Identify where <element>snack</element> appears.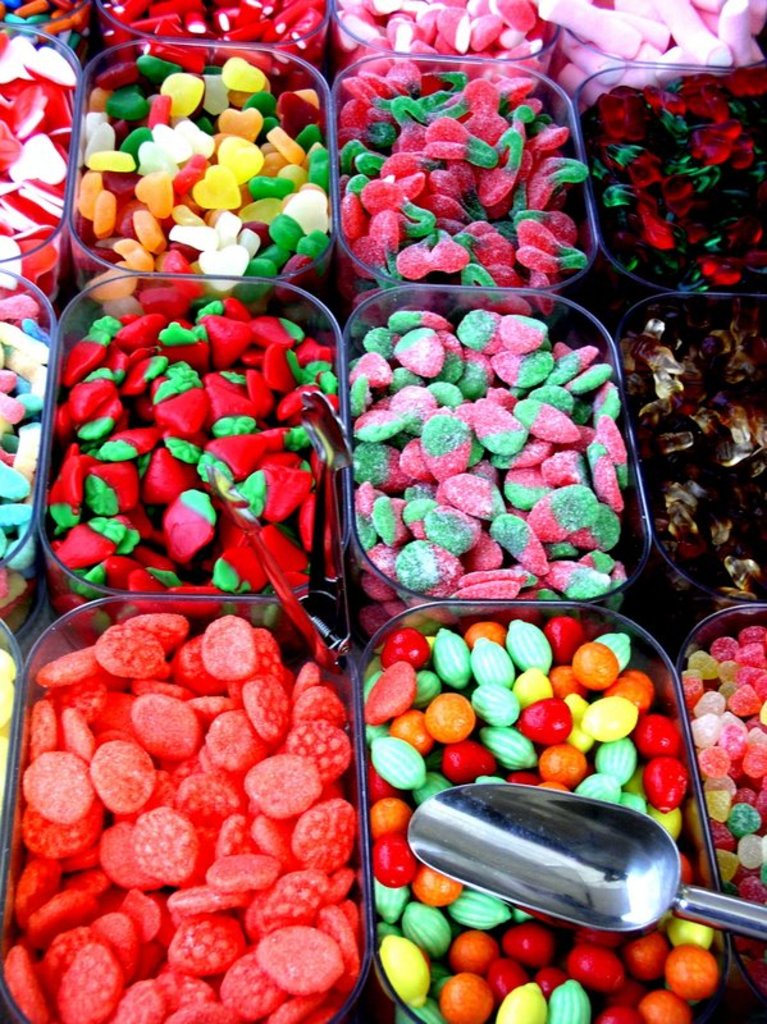
Appears at bbox(334, 301, 647, 580).
